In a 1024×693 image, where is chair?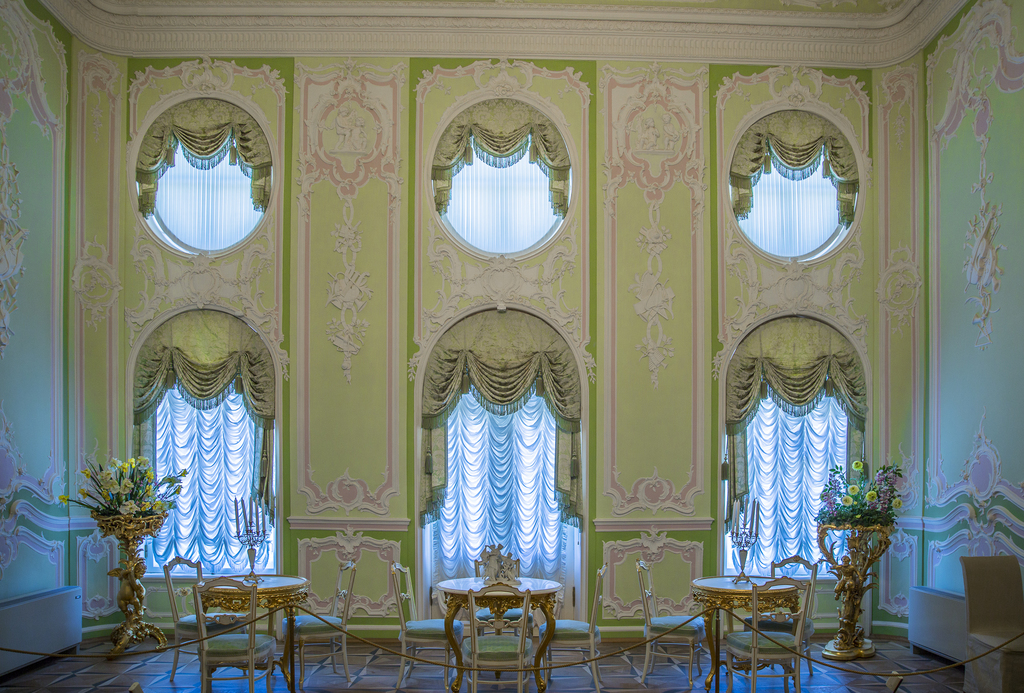
detection(433, 568, 574, 676).
